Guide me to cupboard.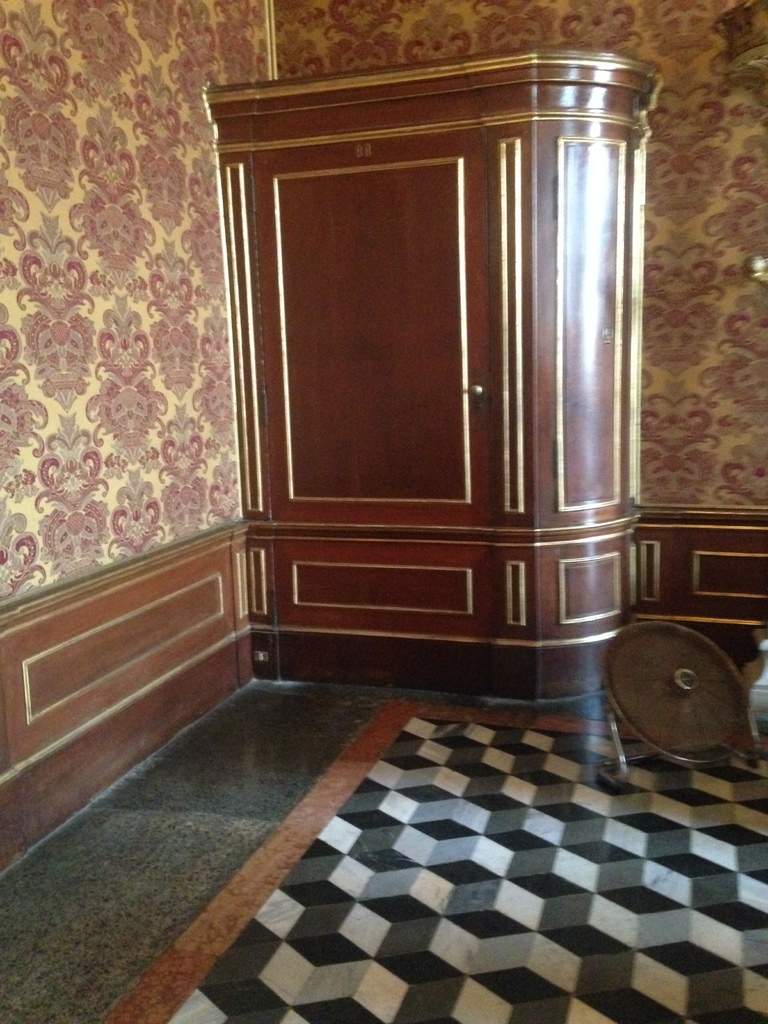
Guidance: detection(238, 53, 657, 694).
